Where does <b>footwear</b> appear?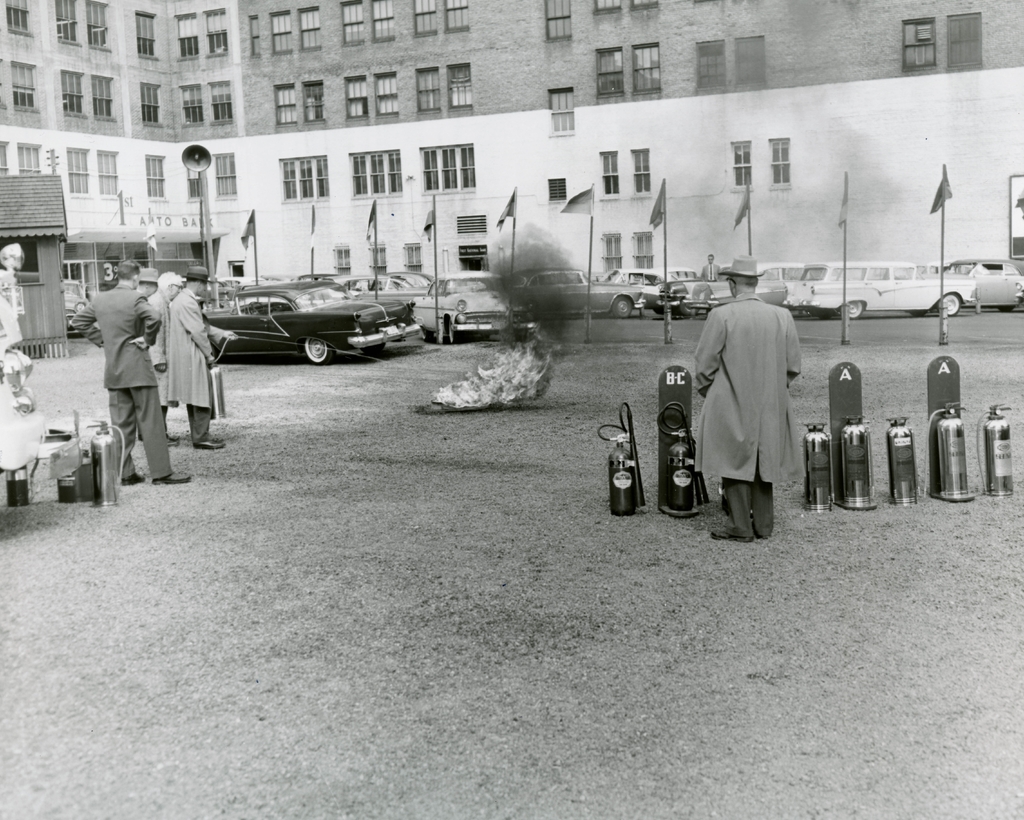
Appears at bbox=[192, 438, 223, 448].
